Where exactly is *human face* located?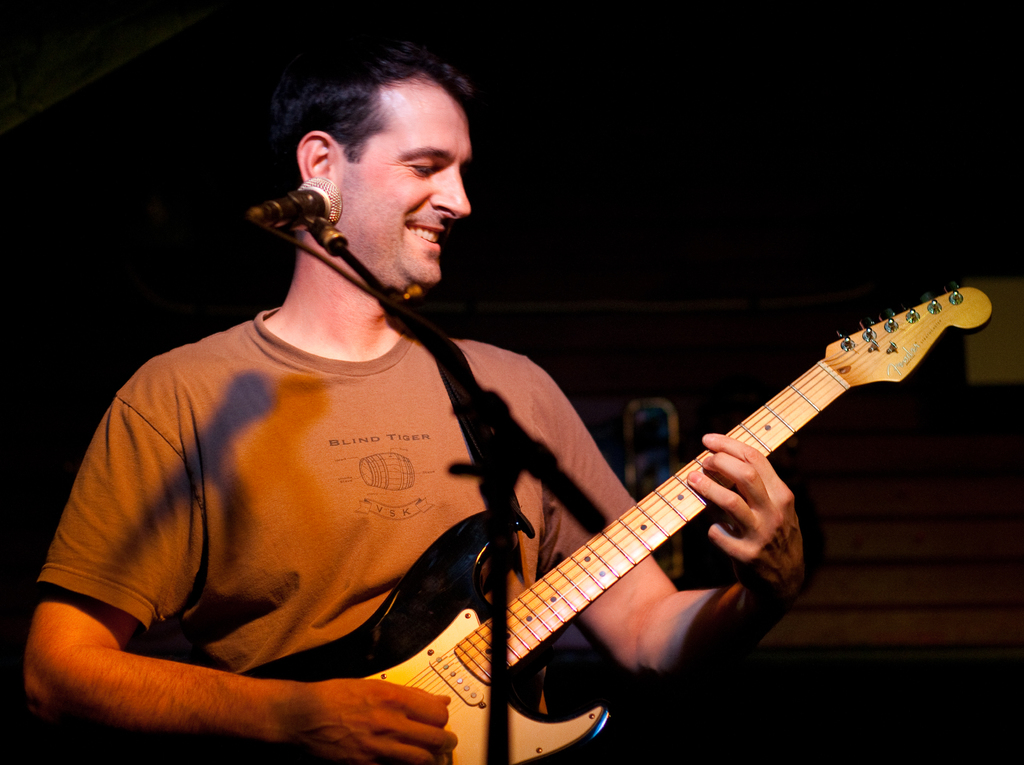
Its bounding box is l=335, t=88, r=472, b=290.
